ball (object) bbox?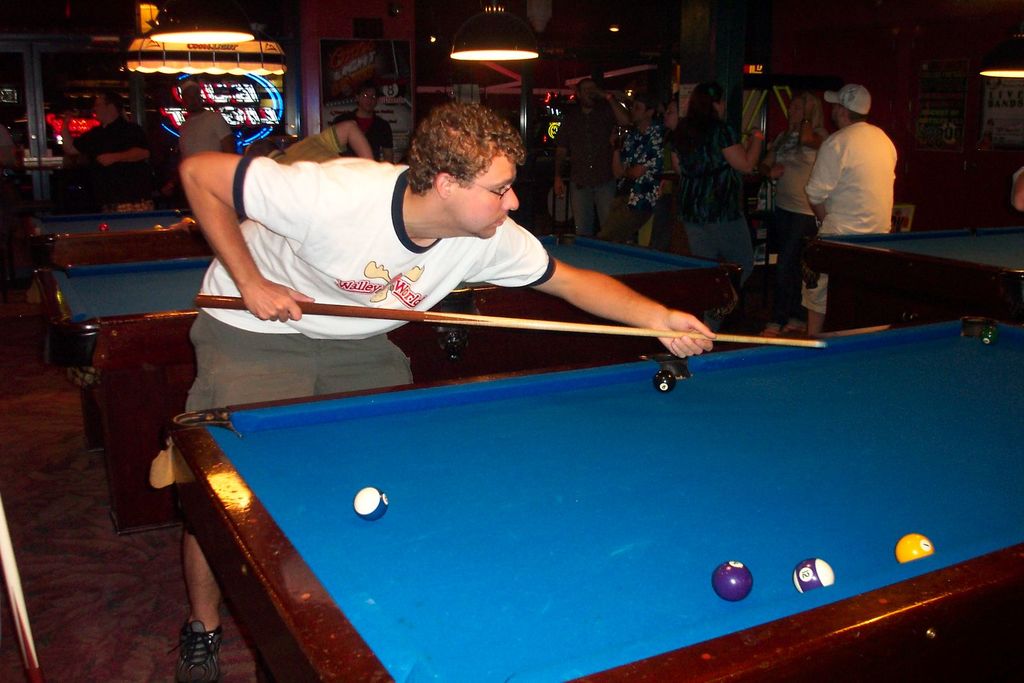
l=713, t=561, r=753, b=602
